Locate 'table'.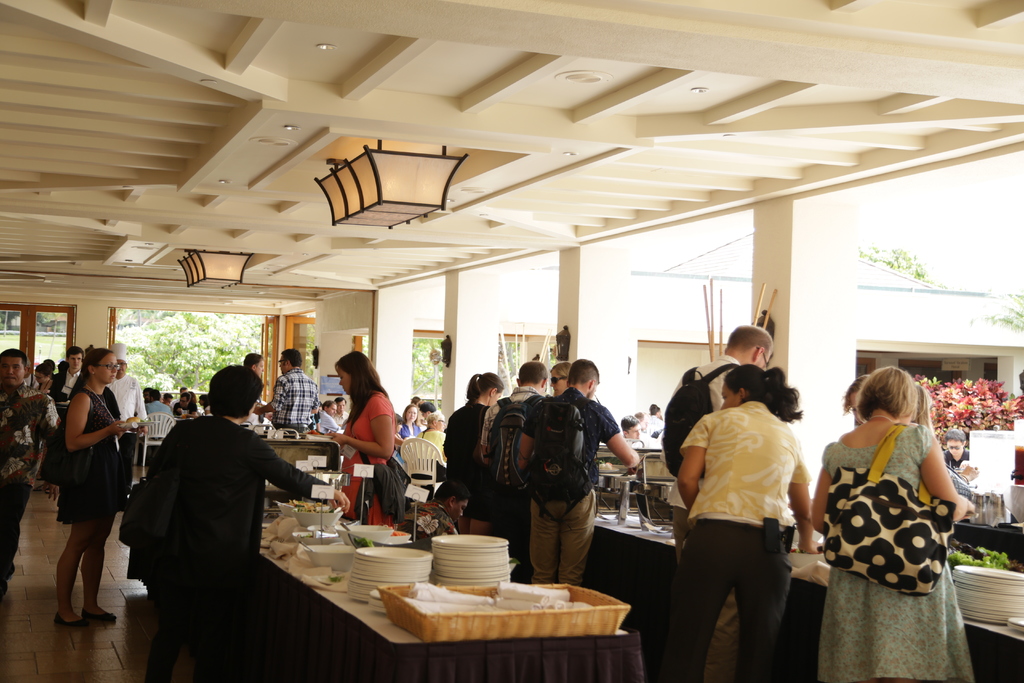
Bounding box: x1=260 y1=530 x2=640 y2=682.
